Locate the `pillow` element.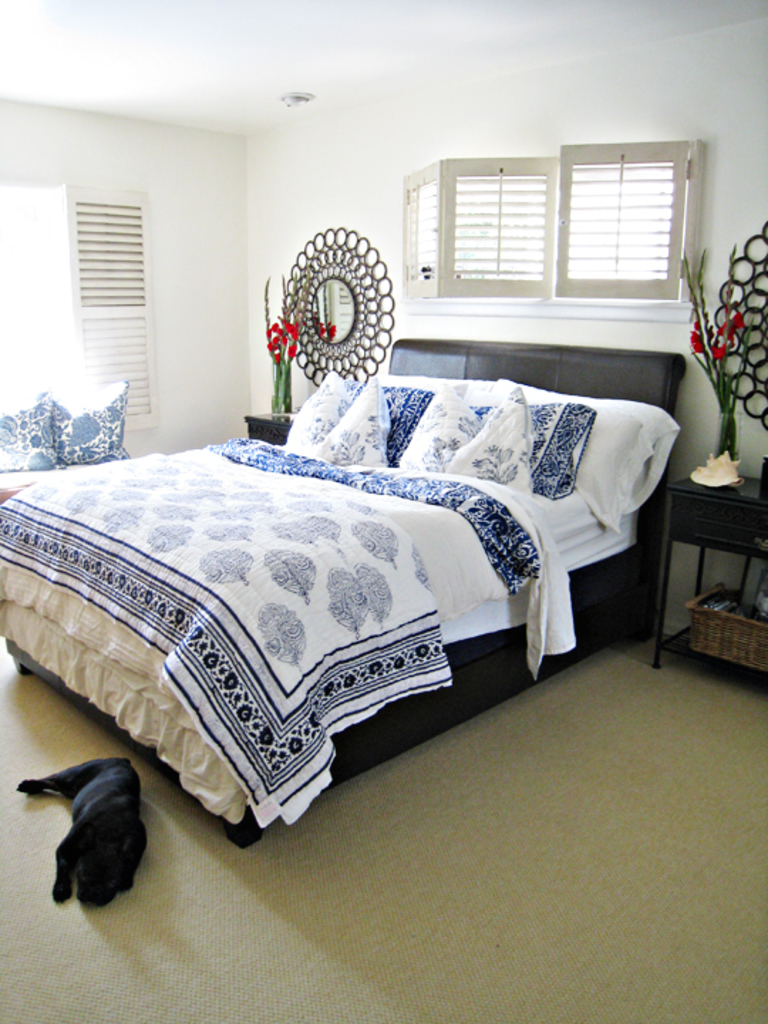
Element bbox: rect(0, 388, 77, 461).
